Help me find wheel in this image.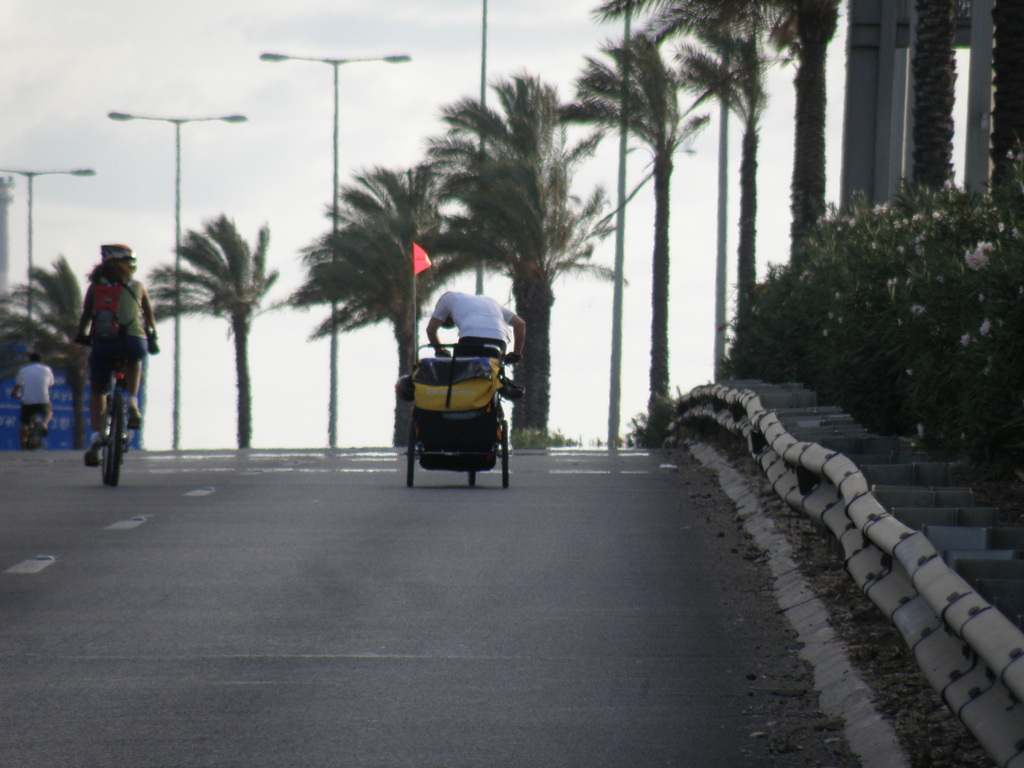
Found it: locate(494, 427, 508, 488).
